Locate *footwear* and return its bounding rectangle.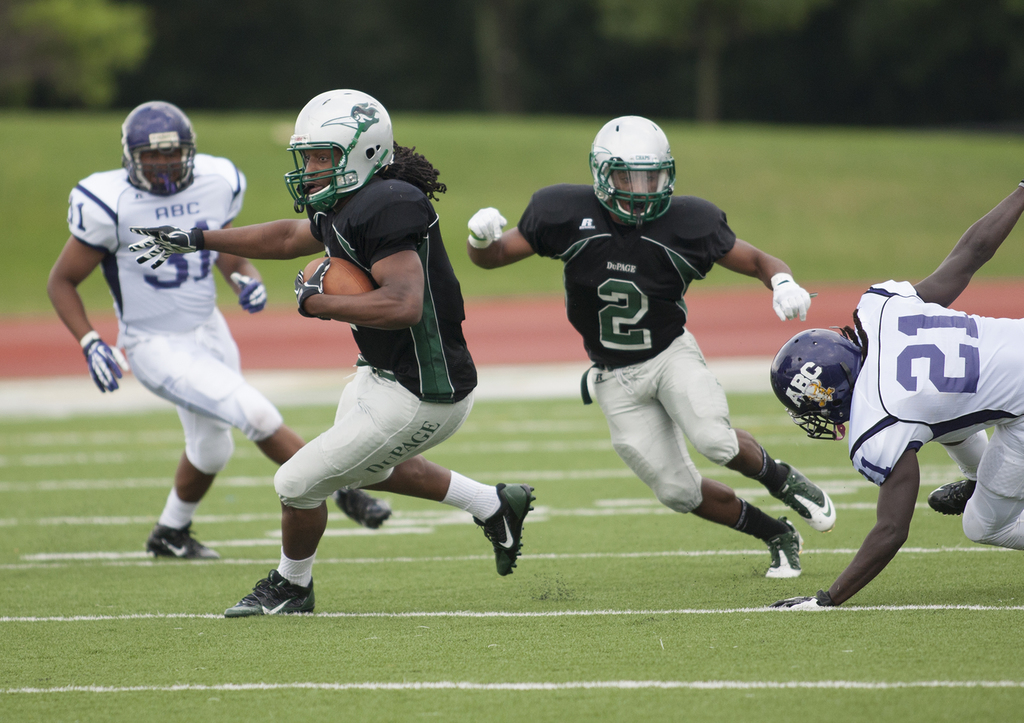
[476, 482, 534, 575].
